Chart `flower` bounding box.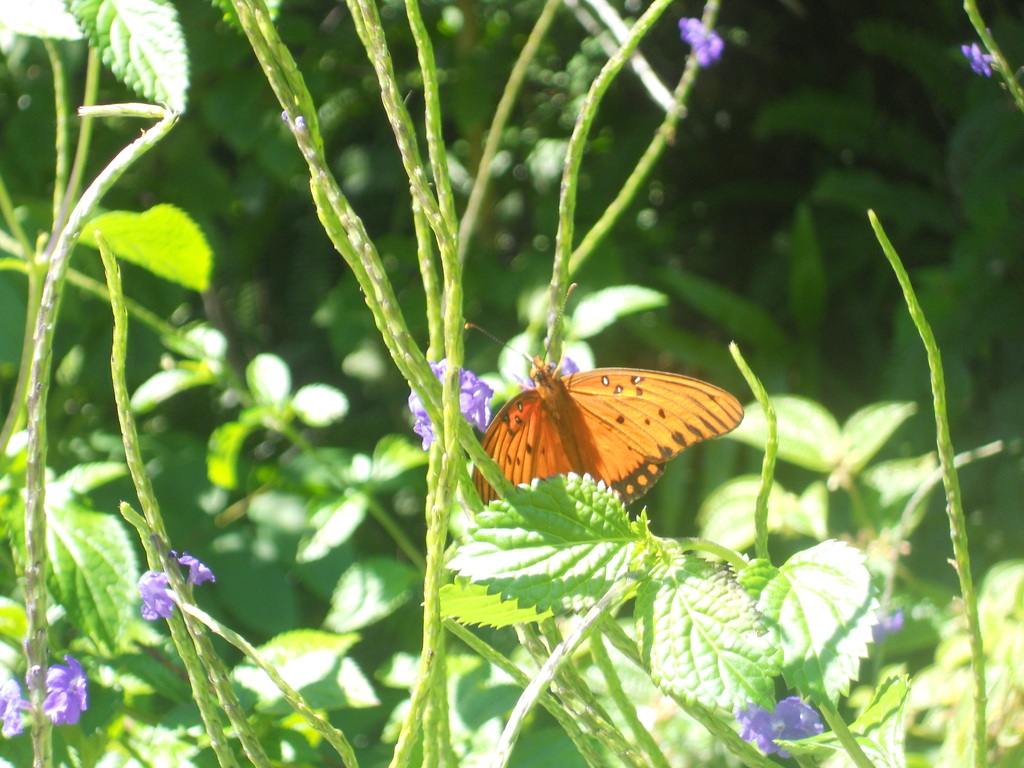
Charted: rect(44, 653, 91, 730).
